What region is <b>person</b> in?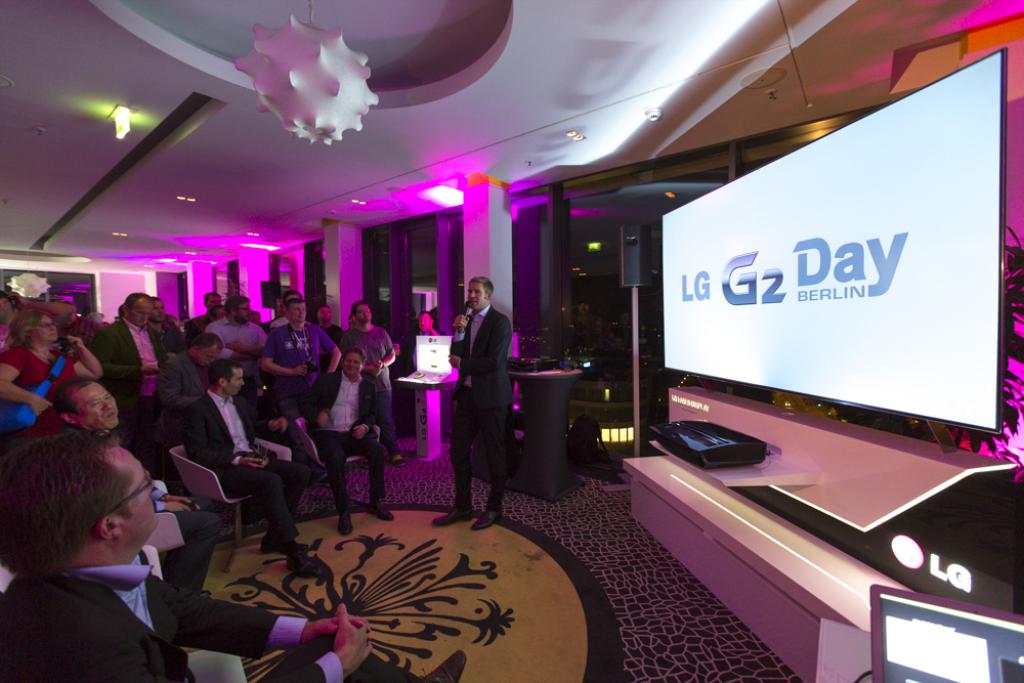
(186, 296, 234, 335).
